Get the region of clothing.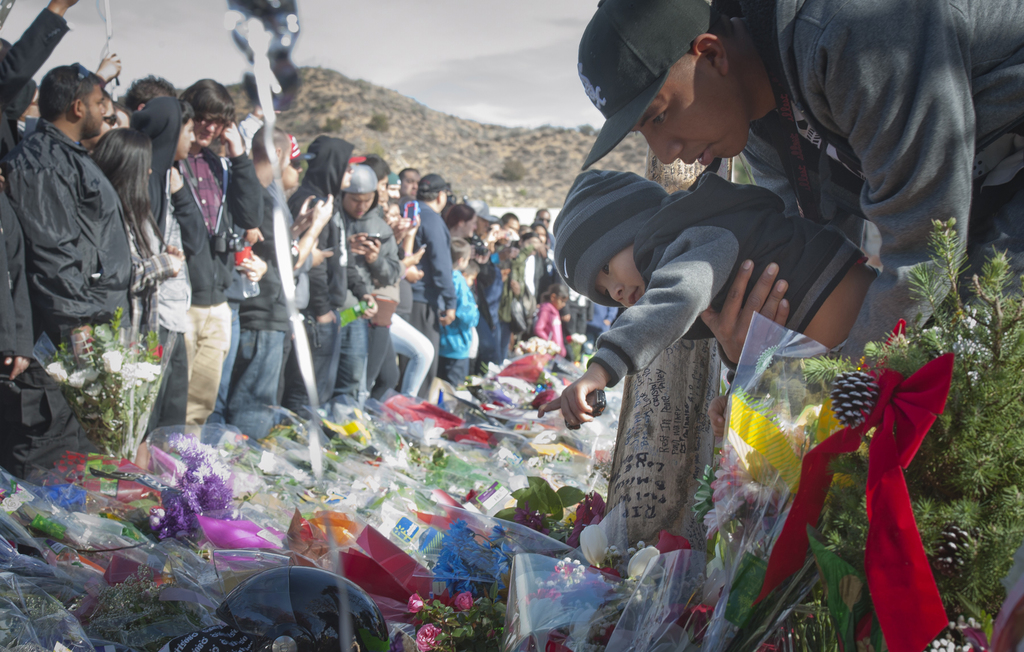
[left=211, top=142, right=262, bottom=414].
